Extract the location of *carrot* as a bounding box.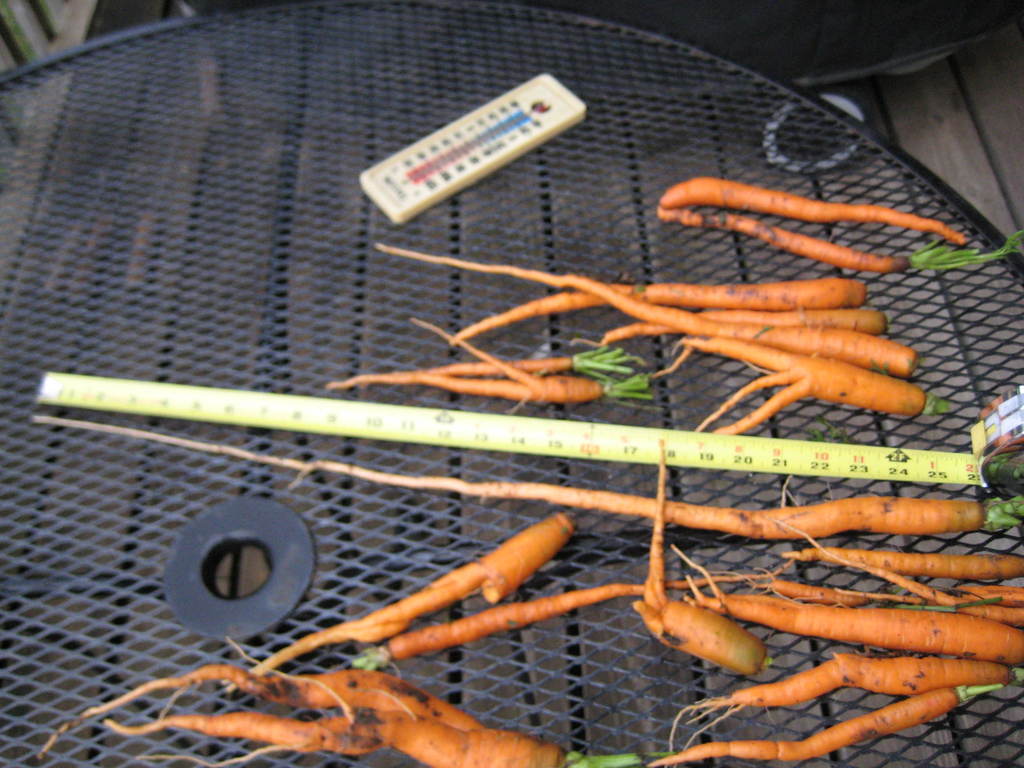
bbox(223, 514, 579, 685).
